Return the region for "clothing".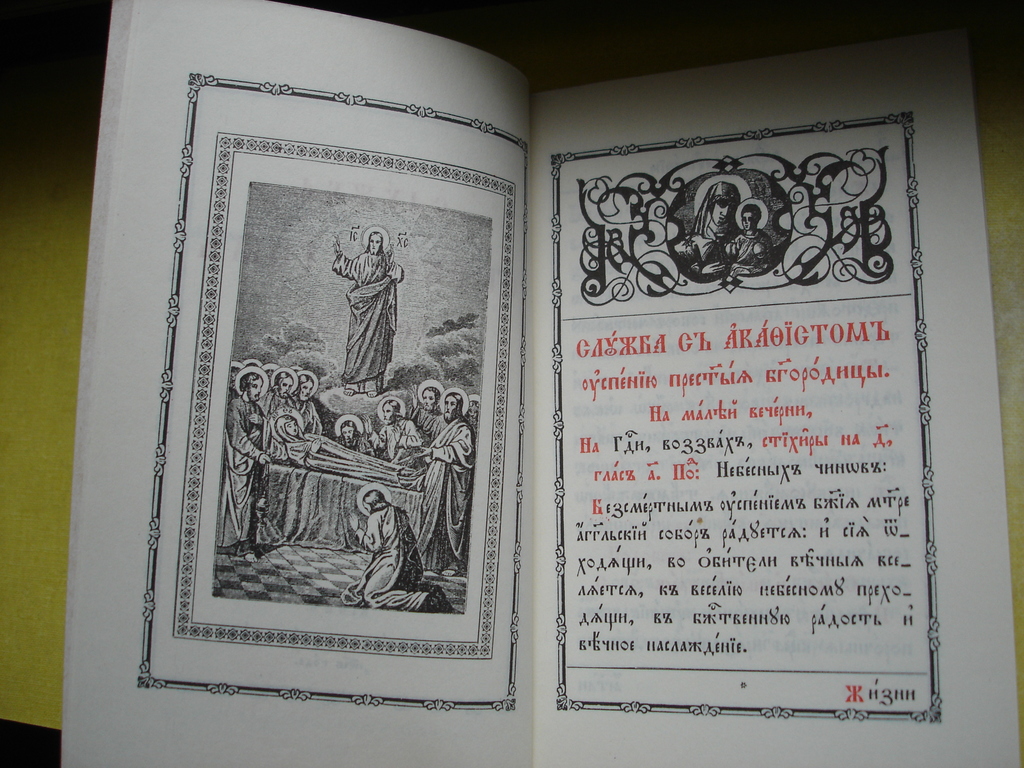
(378,414,412,463).
